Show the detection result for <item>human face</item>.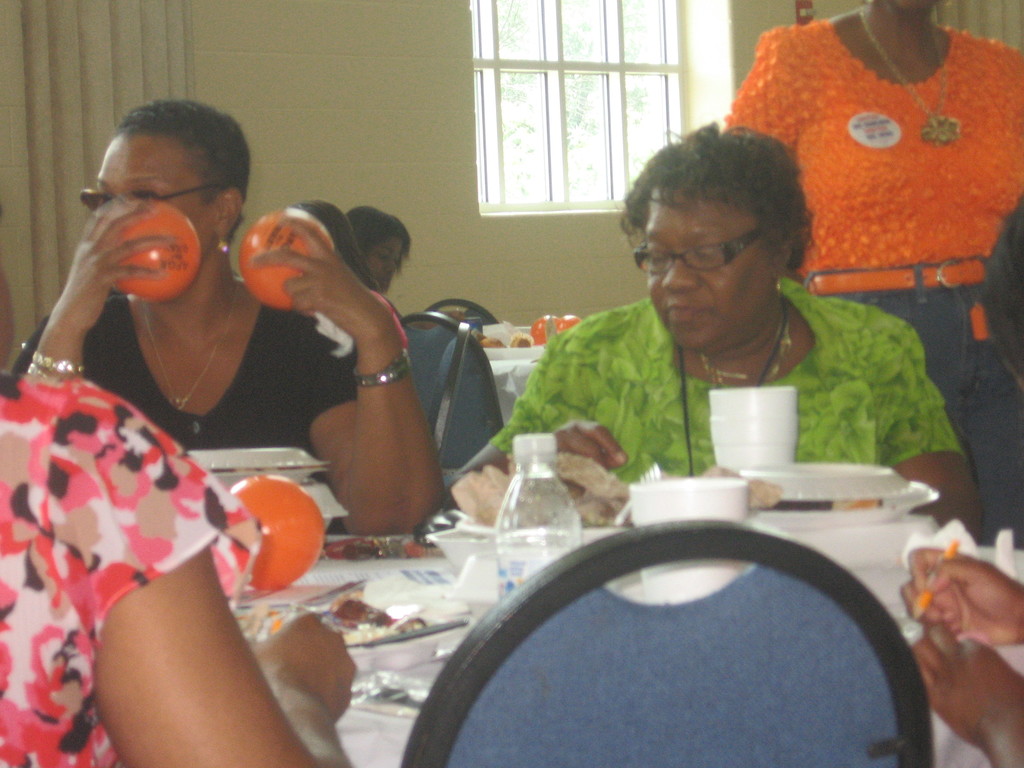
368 243 401 292.
